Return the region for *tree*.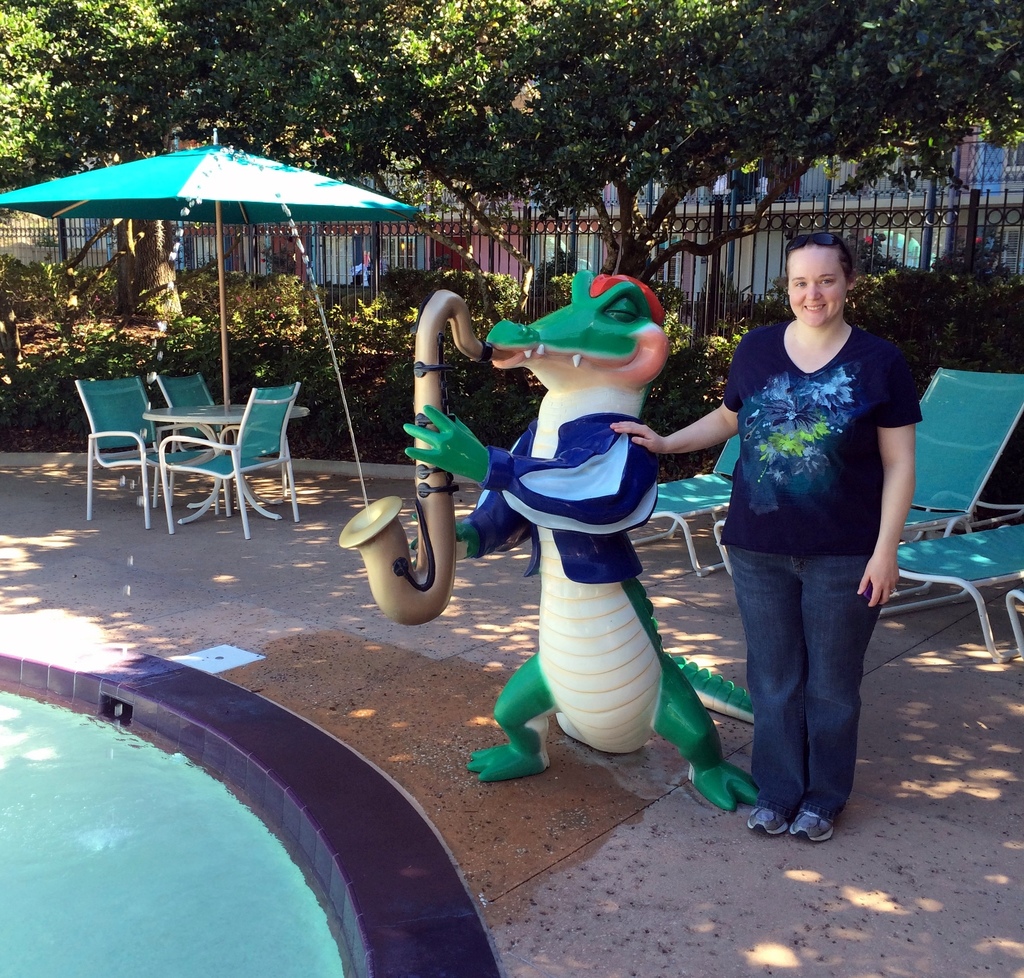
x1=0 y1=0 x2=389 y2=320.
